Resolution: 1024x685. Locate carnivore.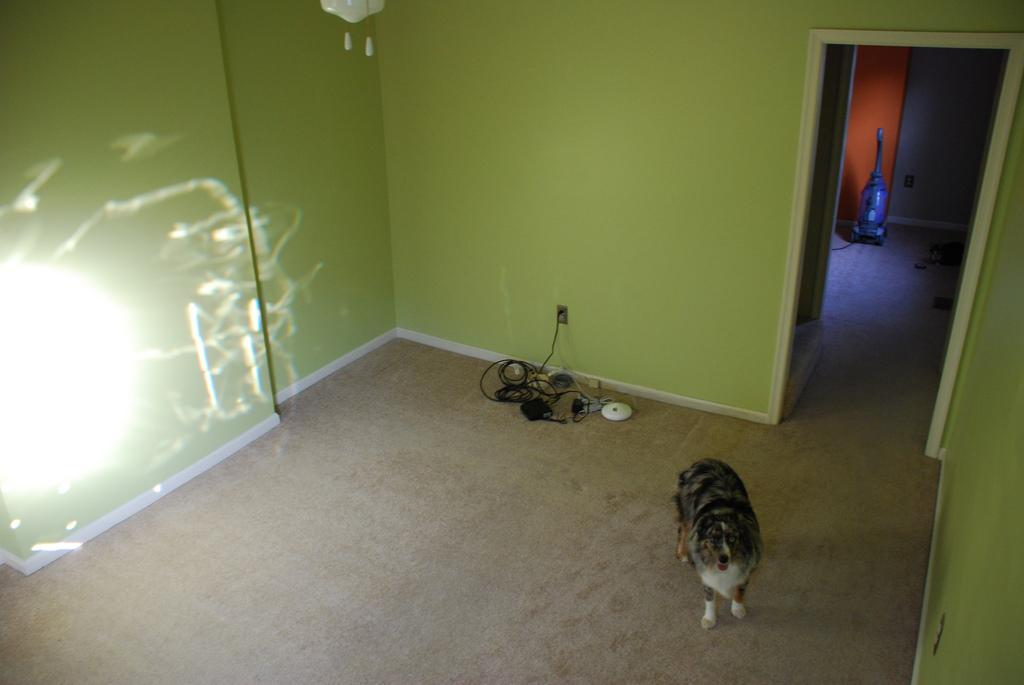
677 460 761 631.
